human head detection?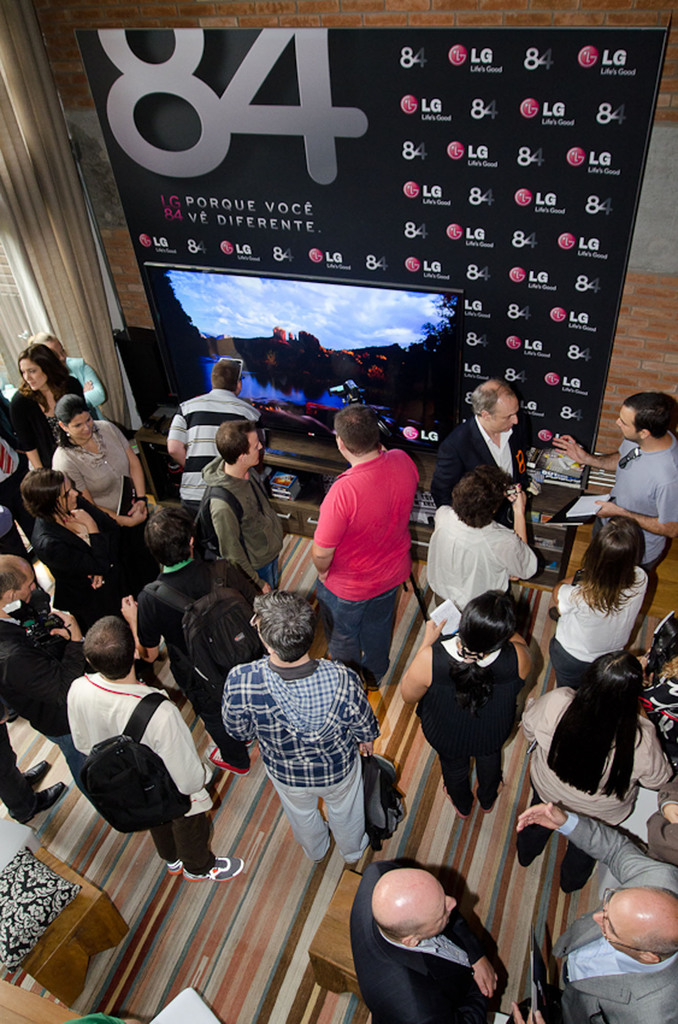
329:406:384:464
